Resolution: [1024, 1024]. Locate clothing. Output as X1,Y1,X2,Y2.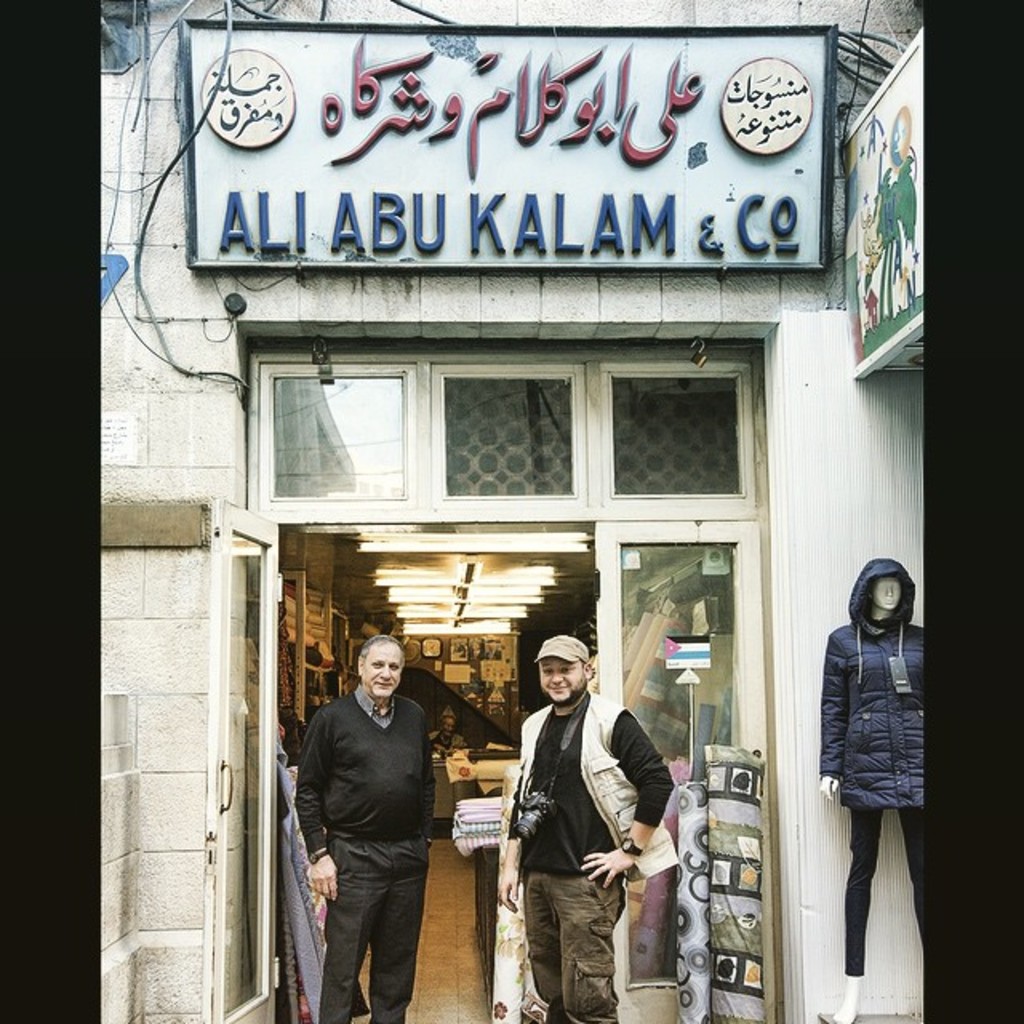
302,626,478,1014.
